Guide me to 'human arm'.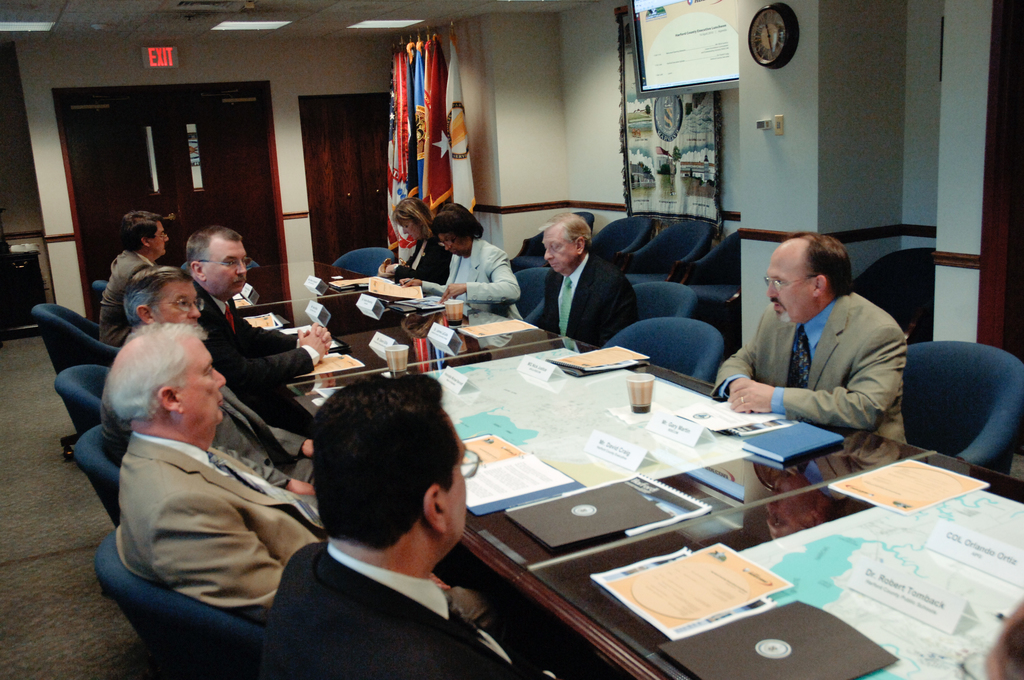
Guidance: [729,325,888,435].
